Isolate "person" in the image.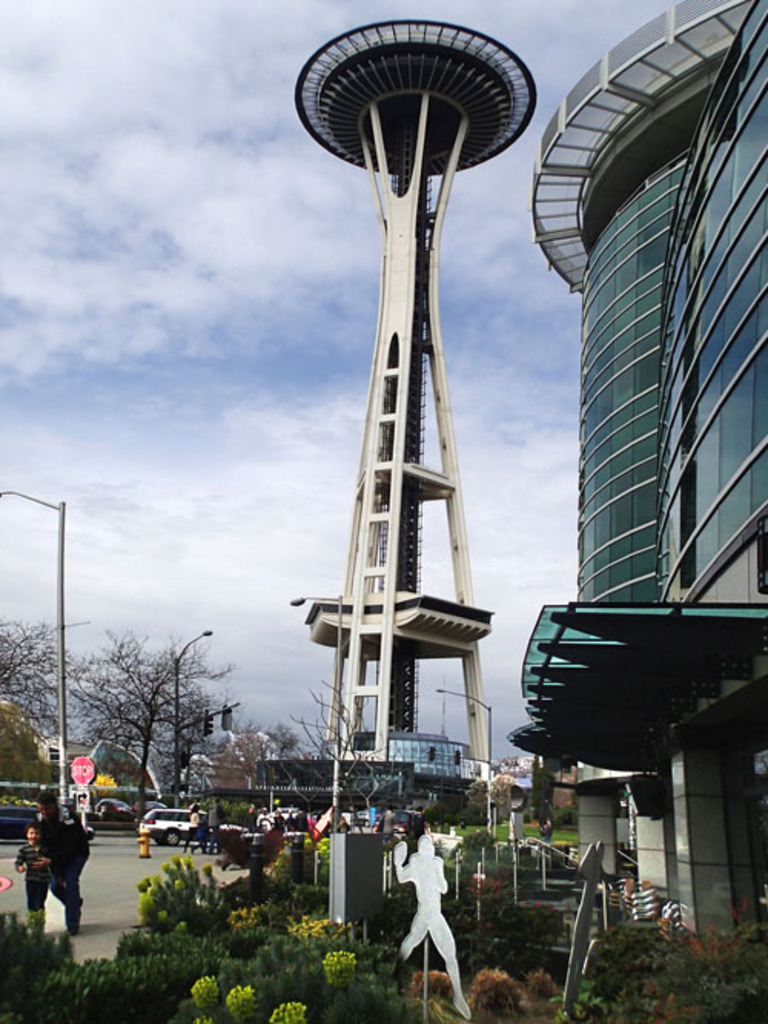
Isolated region: pyautogui.locateOnScreen(32, 791, 88, 936).
